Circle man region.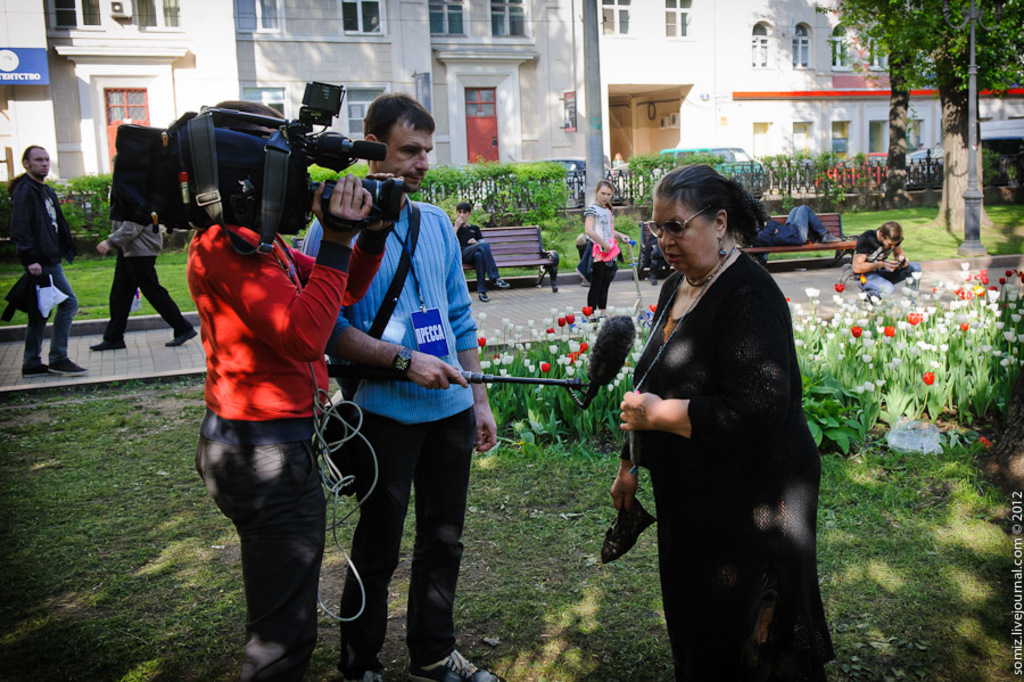
Region: 449/202/513/303.
